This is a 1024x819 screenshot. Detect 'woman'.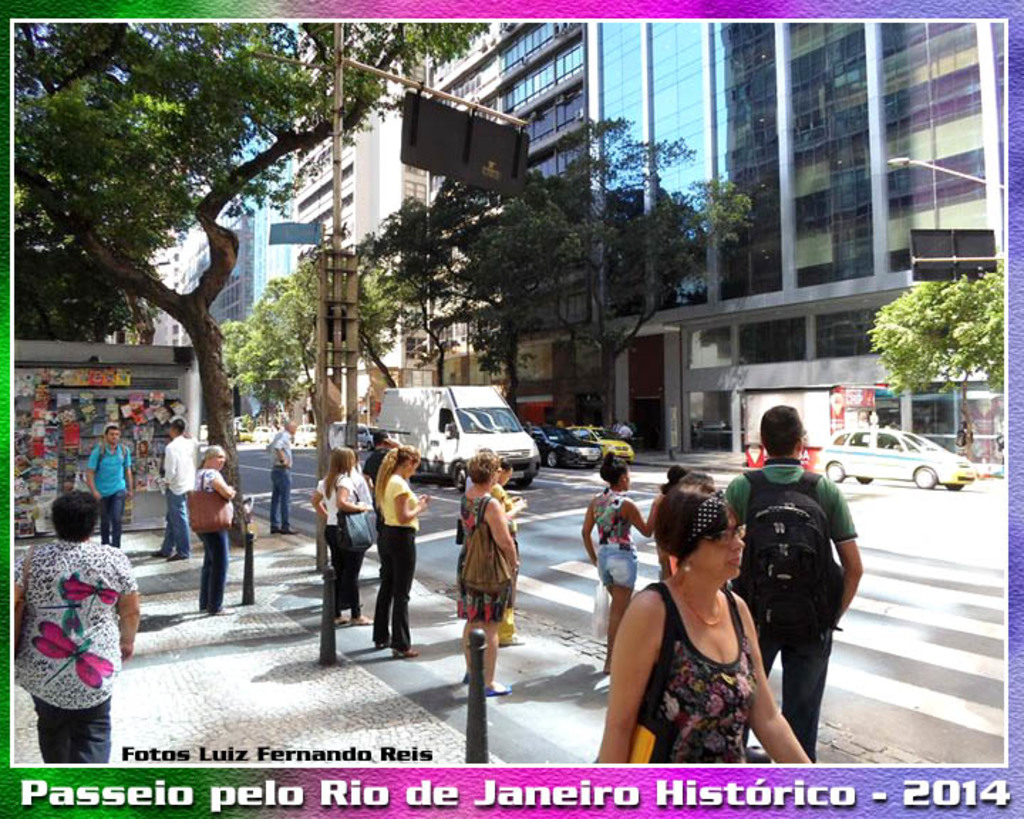
crop(457, 449, 519, 700).
